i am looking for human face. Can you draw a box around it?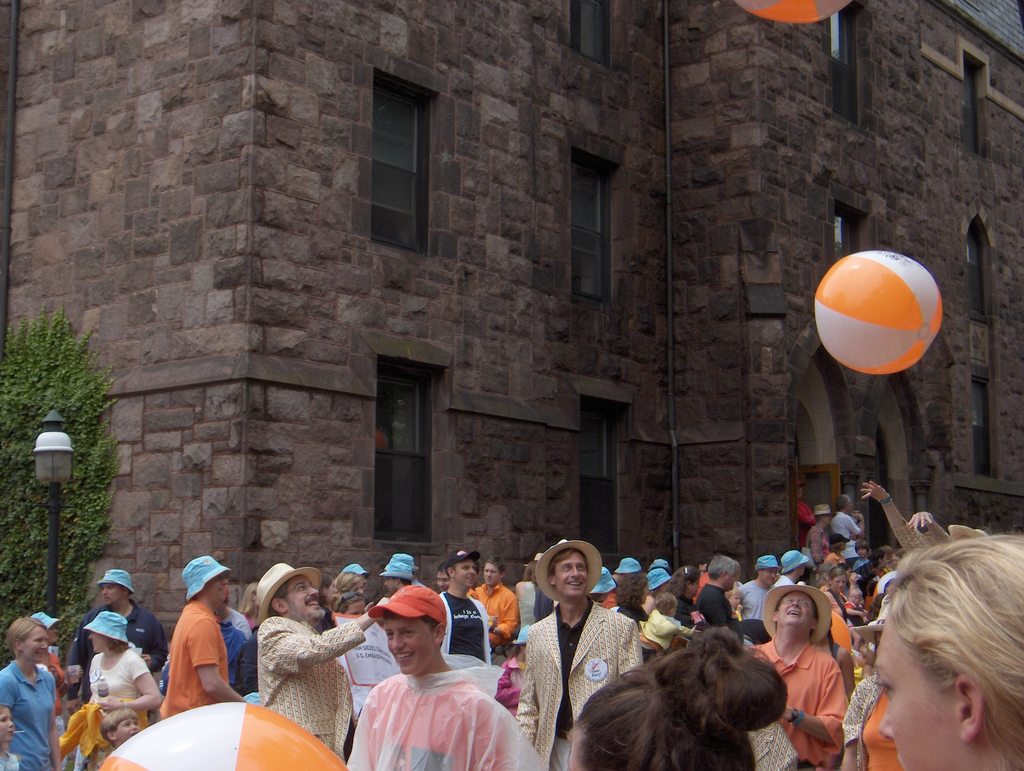
Sure, the bounding box is <box>92,637,106,658</box>.
